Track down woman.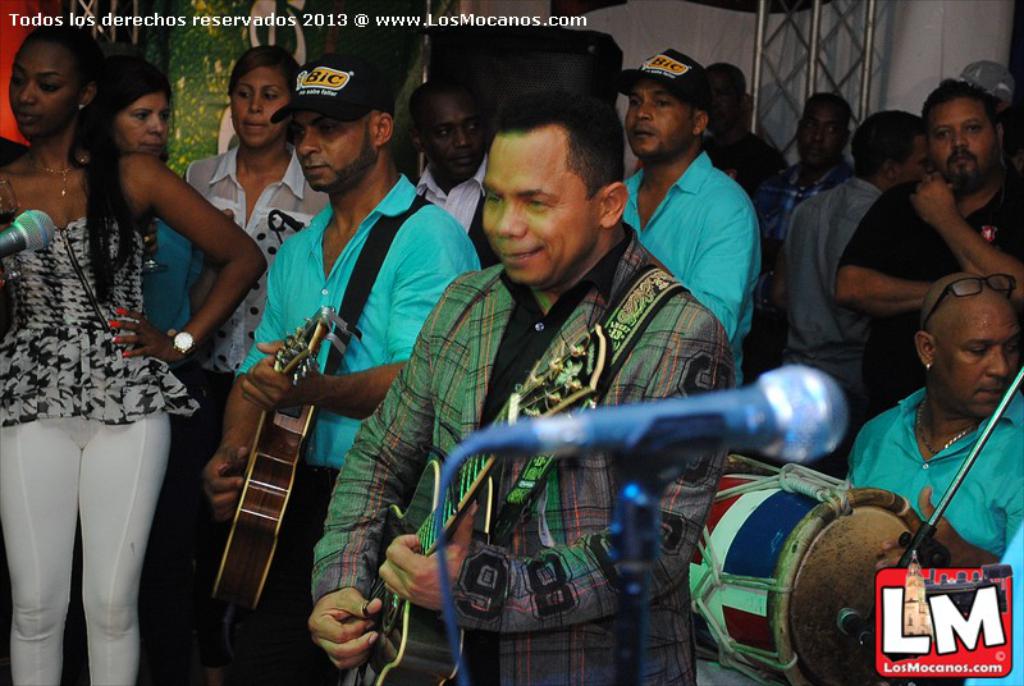
Tracked to 0, 19, 266, 685.
